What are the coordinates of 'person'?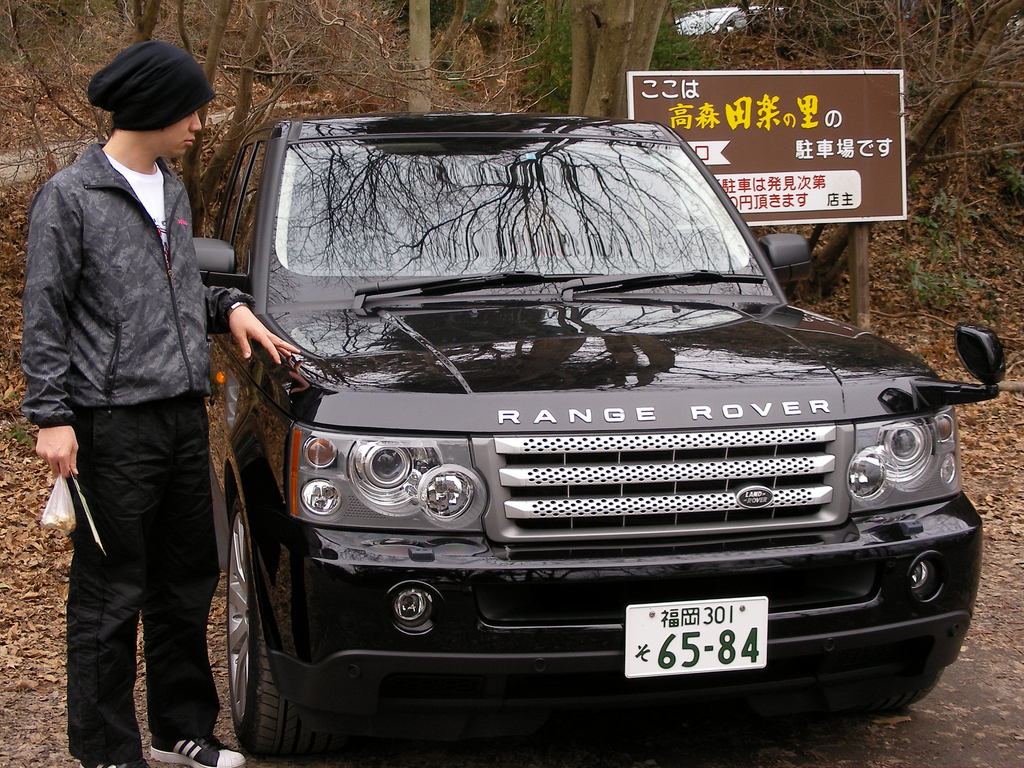
x1=25 y1=0 x2=260 y2=767.
